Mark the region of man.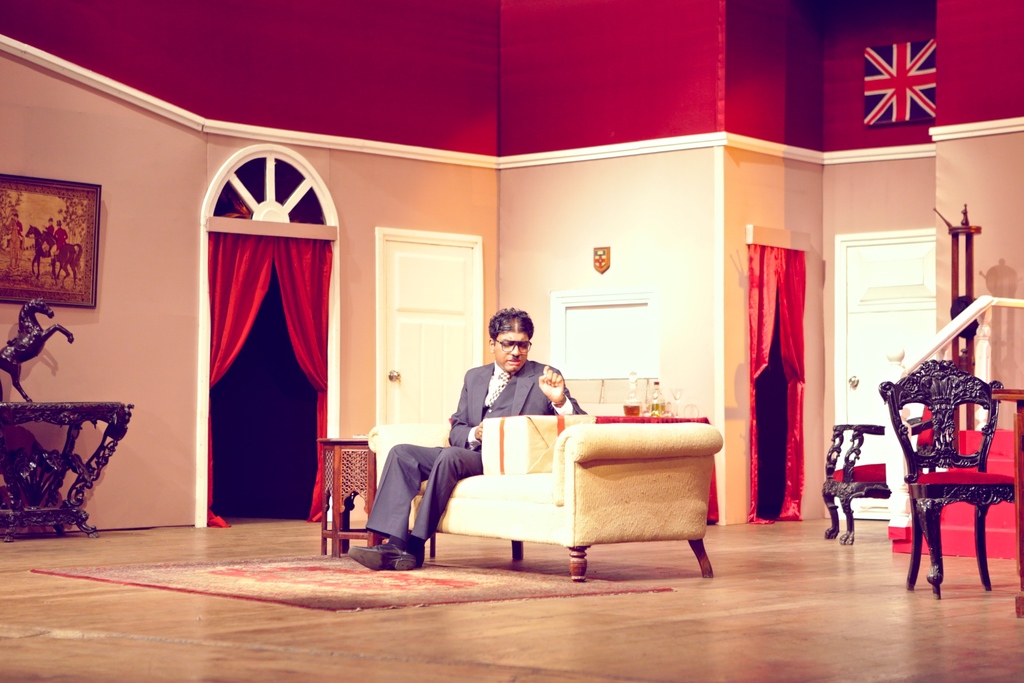
Region: Rect(347, 304, 587, 572).
